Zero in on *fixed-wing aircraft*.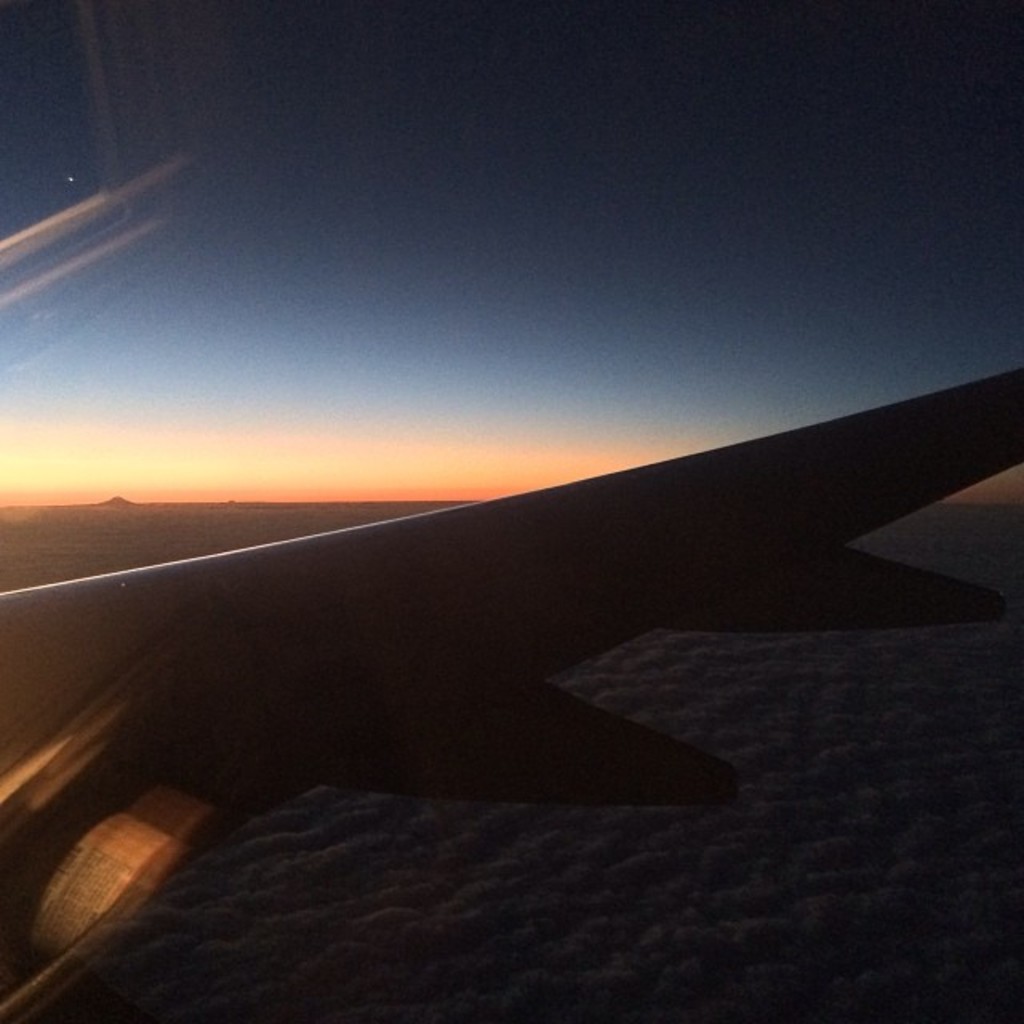
Zeroed in: <region>0, 363, 1022, 1022</region>.
